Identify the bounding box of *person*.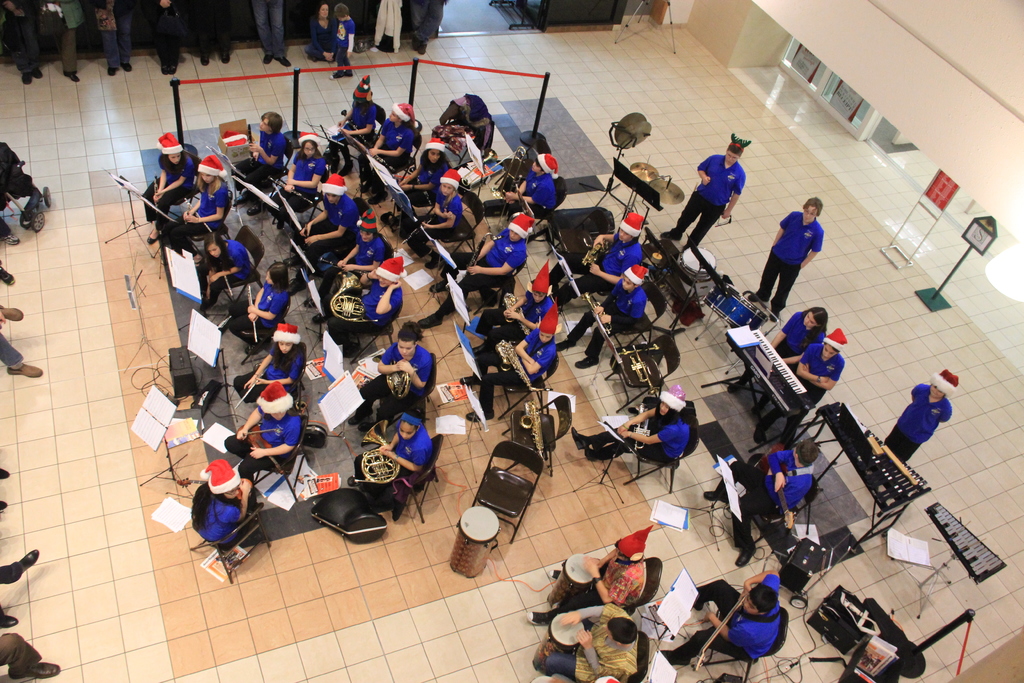
<bbox>535, 598, 645, 682</bbox>.
